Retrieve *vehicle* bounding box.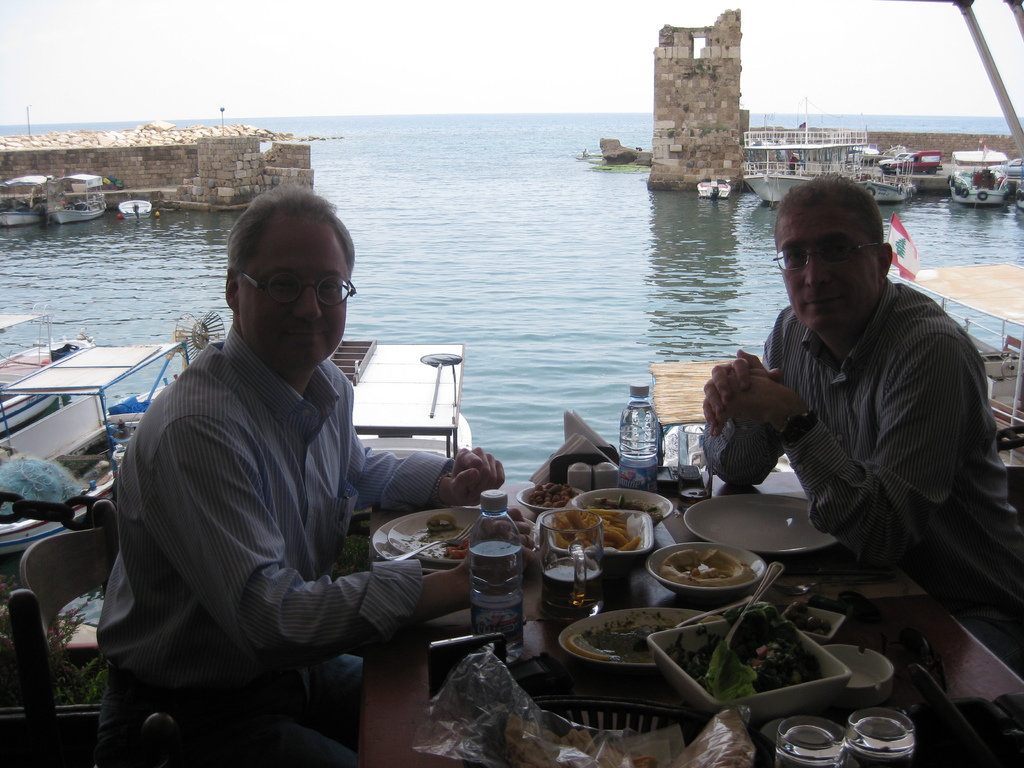
Bounding box: detection(741, 90, 880, 162).
